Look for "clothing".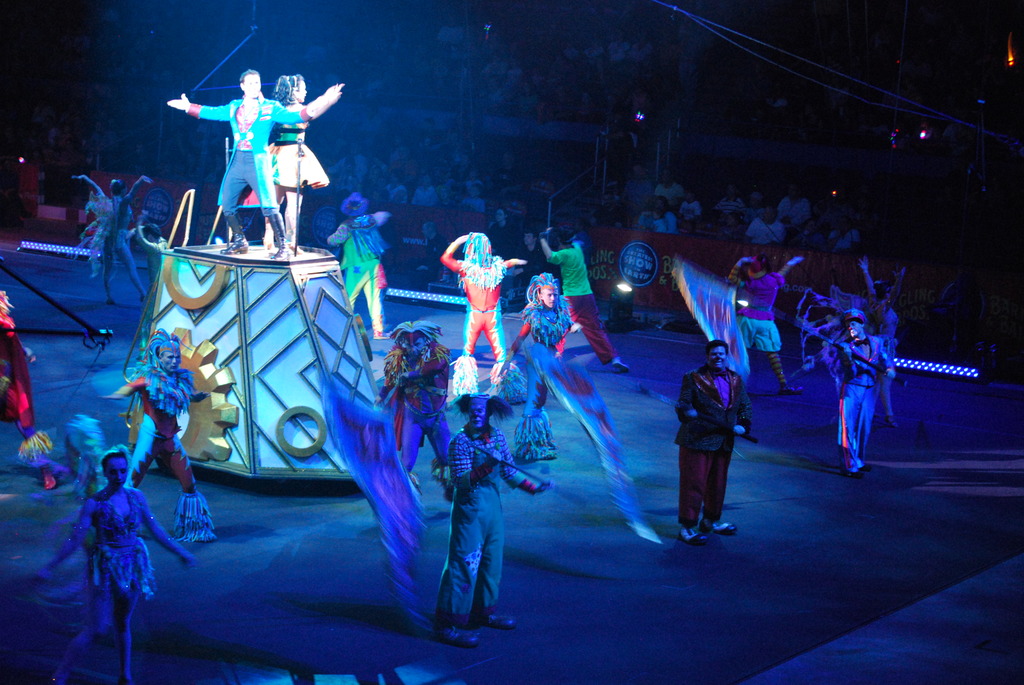
Found: box(444, 258, 516, 361).
